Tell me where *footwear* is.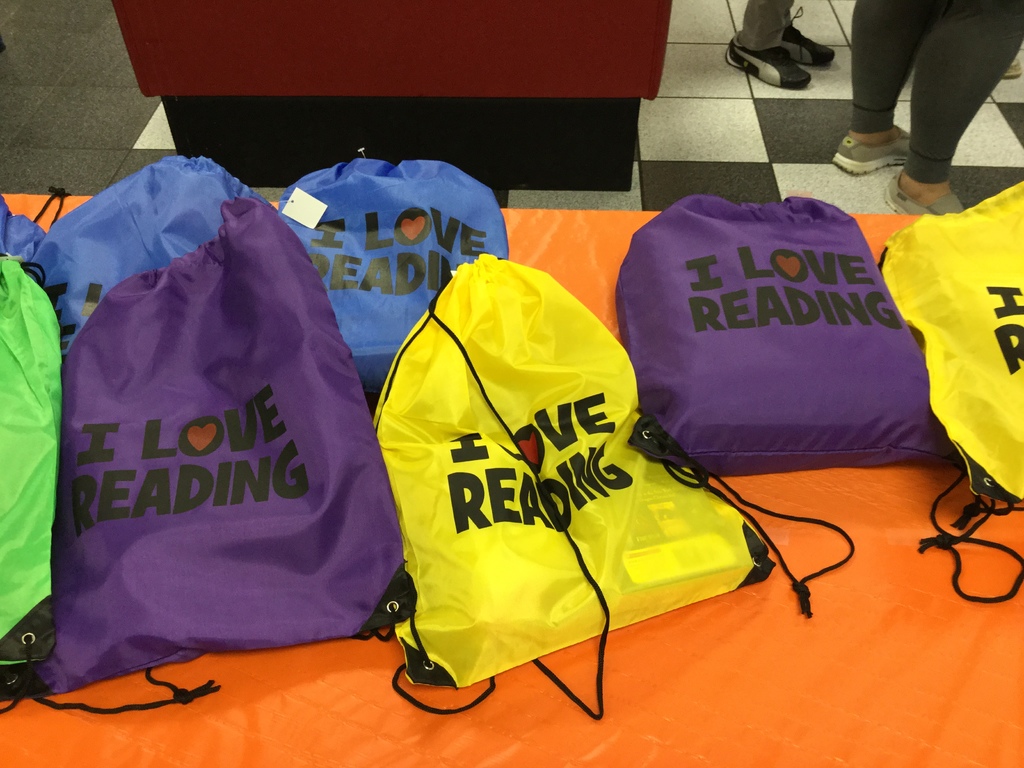
*footwear* is at (832, 125, 911, 178).
